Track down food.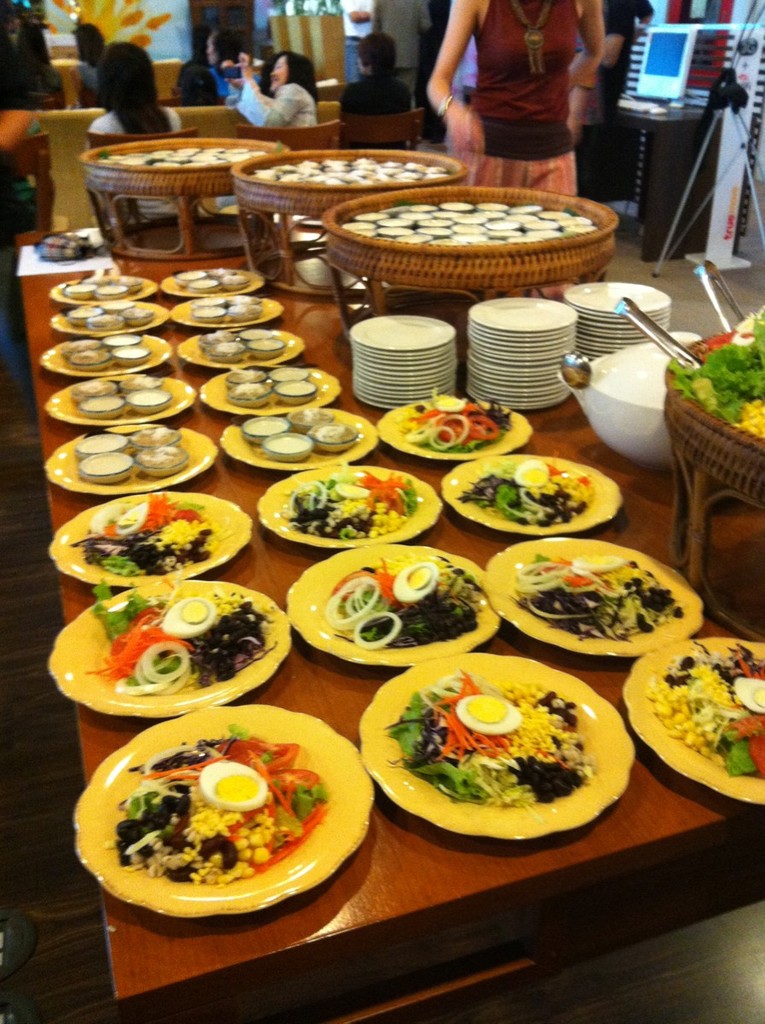
Tracked to box=[125, 376, 159, 387].
